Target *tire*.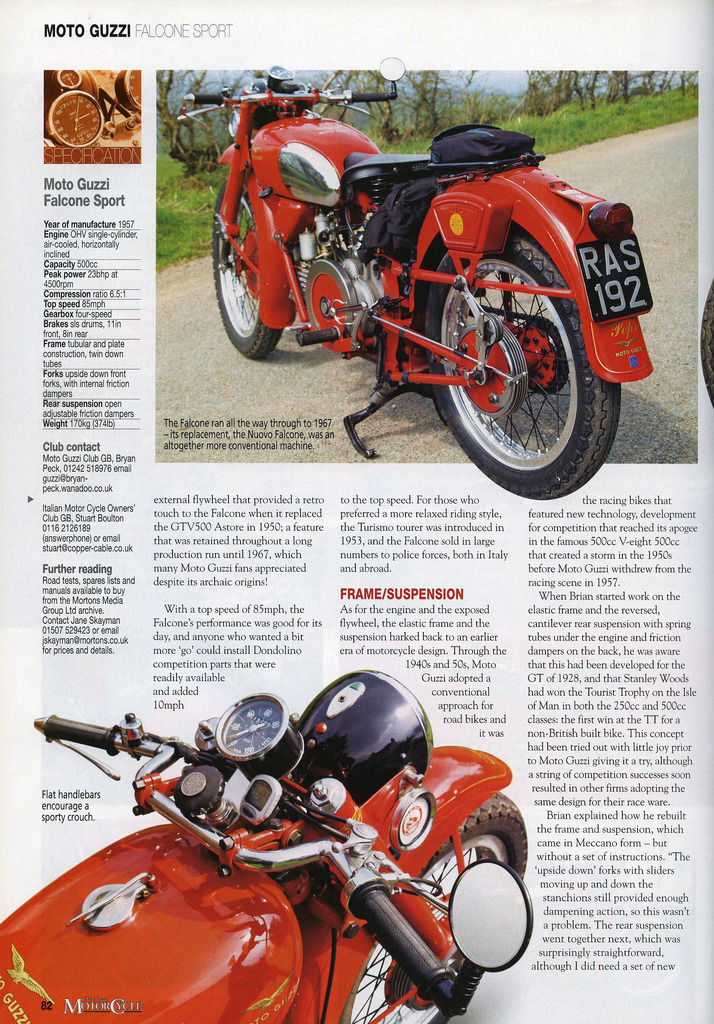
Target region: locate(700, 279, 713, 407).
